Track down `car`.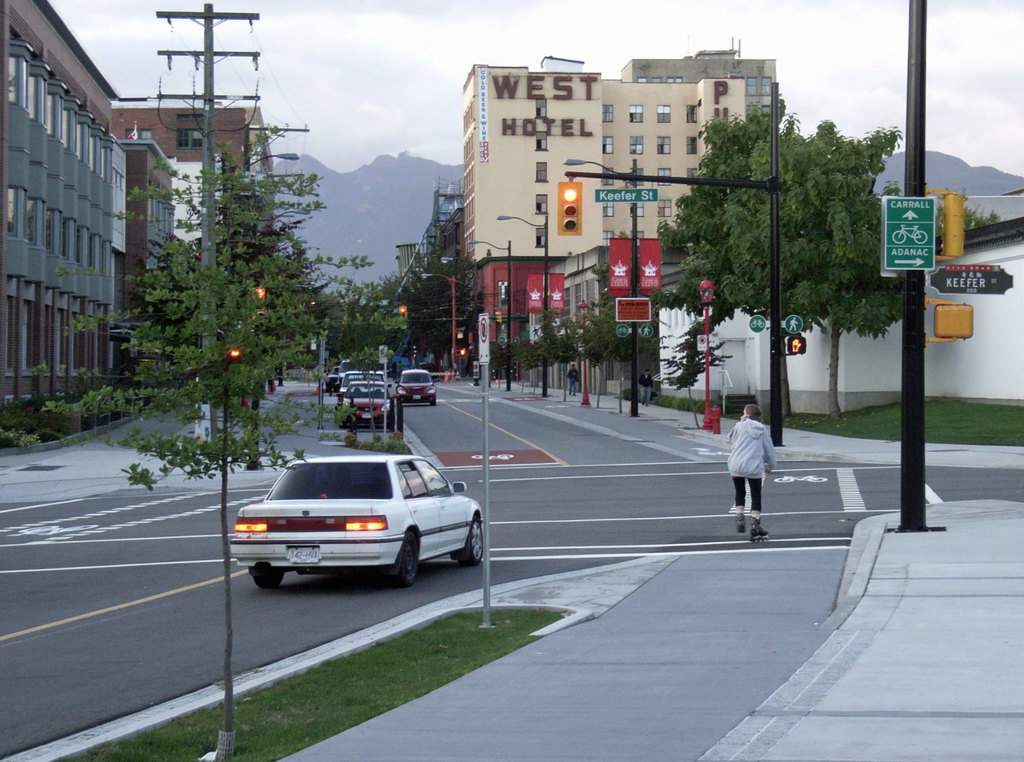
Tracked to crop(398, 371, 436, 403).
